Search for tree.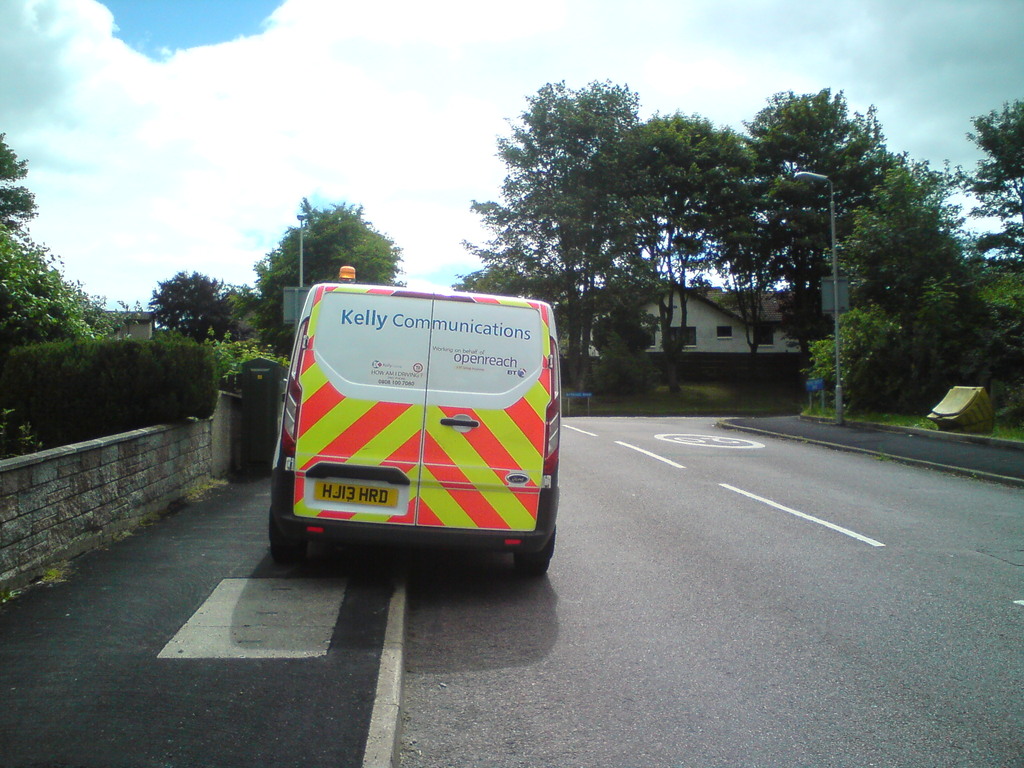
Found at [x1=0, y1=129, x2=116, y2=352].
